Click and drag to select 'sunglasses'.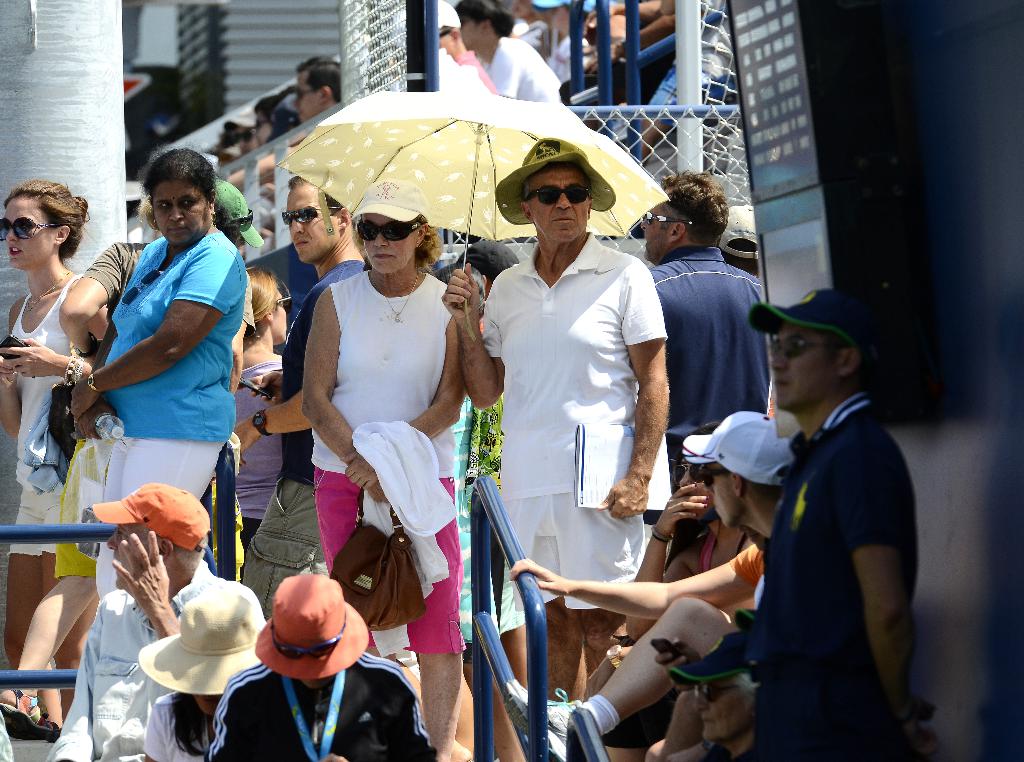
Selection: left=698, top=469, right=732, bottom=483.
